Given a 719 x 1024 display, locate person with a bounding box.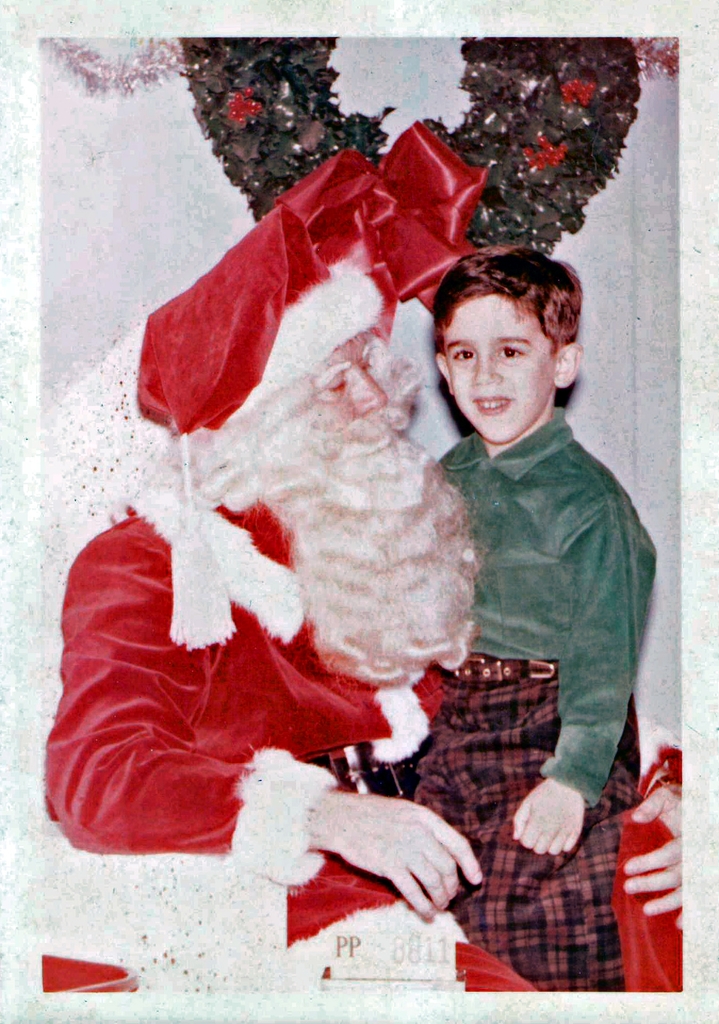
Located: l=413, t=219, r=661, b=884.
